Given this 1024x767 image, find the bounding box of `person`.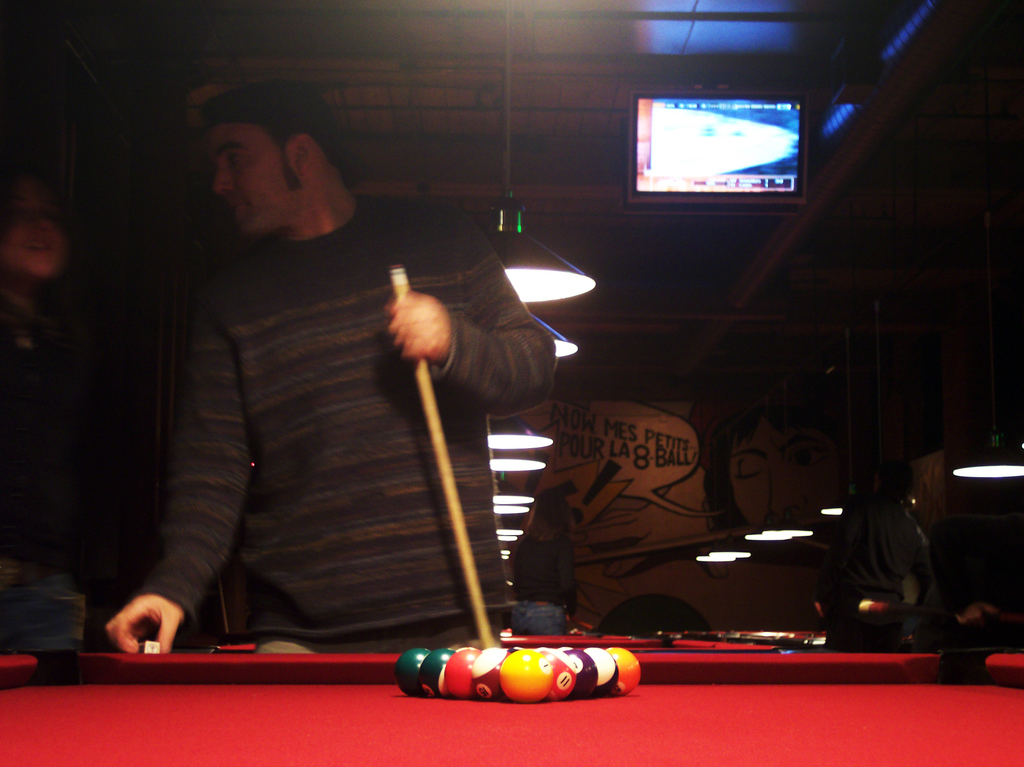
{"x1": 509, "y1": 492, "x2": 572, "y2": 638}.
